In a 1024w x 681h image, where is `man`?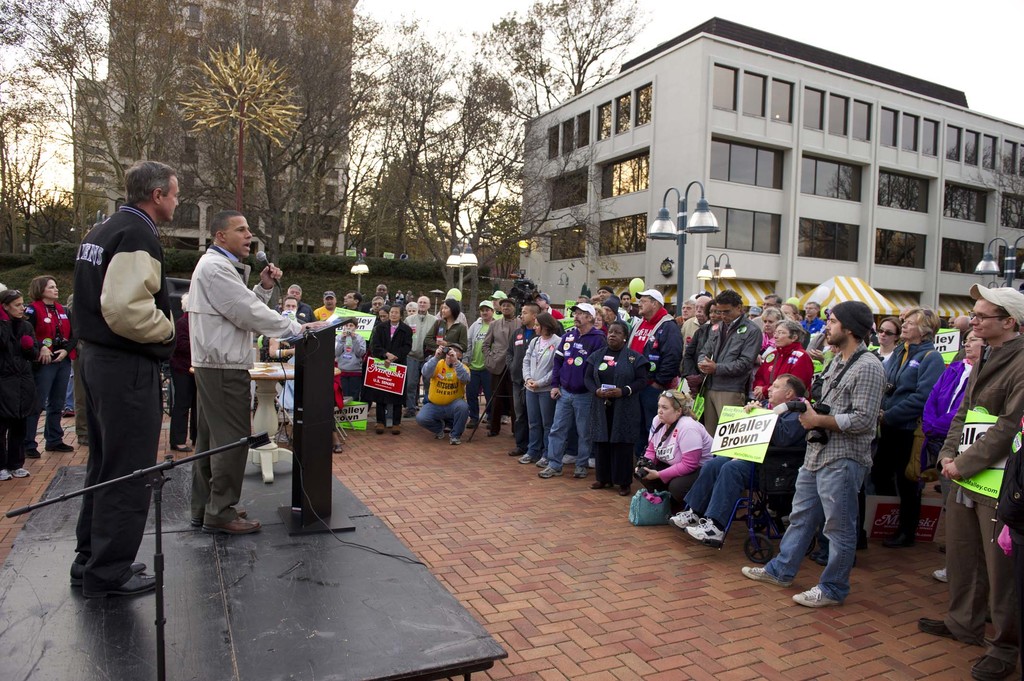
(x1=340, y1=289, x2=365, y2=314).
